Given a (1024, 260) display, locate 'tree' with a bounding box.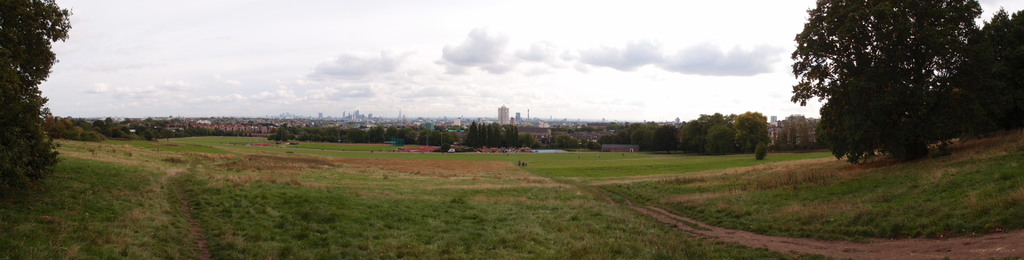
Located: <box>780,0,993,170</box>.
